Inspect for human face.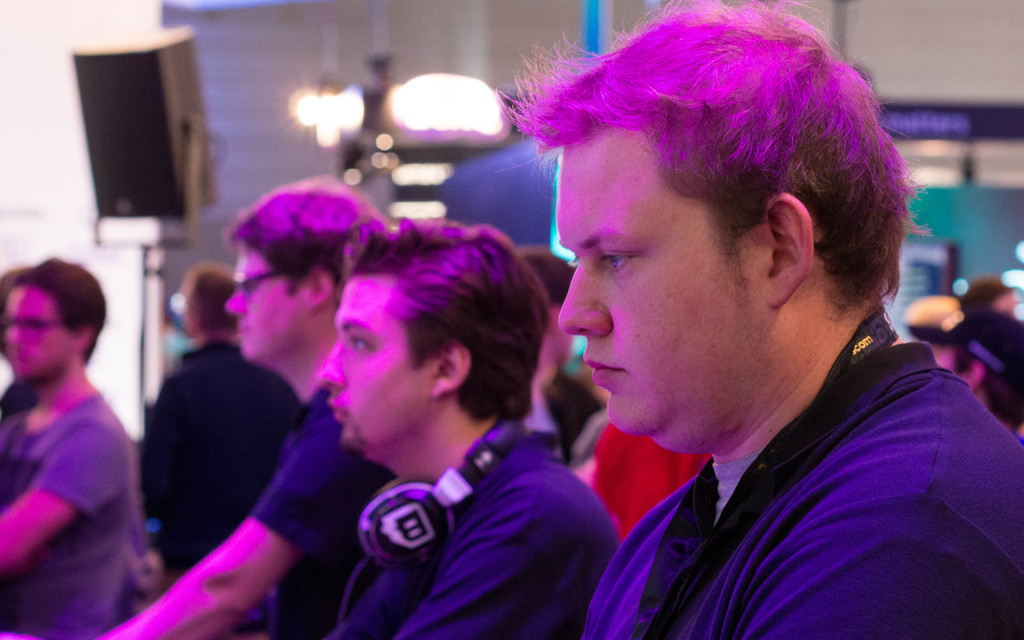
Inspection: select_region(321, 279, 426, 454).
